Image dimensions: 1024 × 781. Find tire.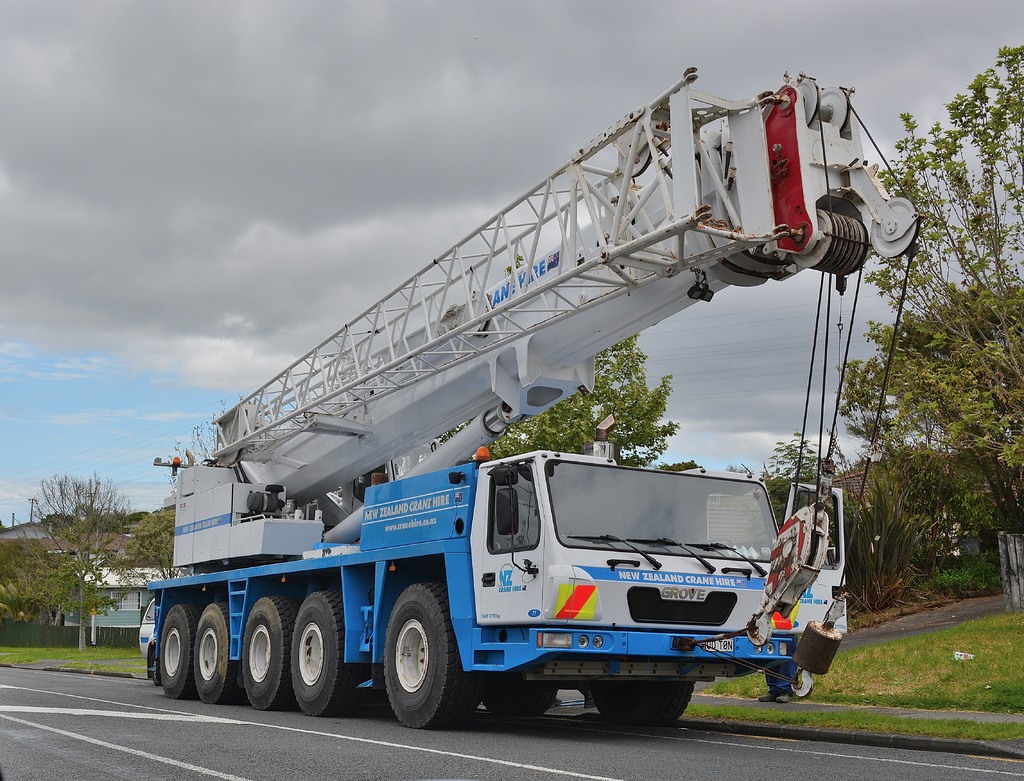
(left=385, top=587, right=480, bottom=730).
